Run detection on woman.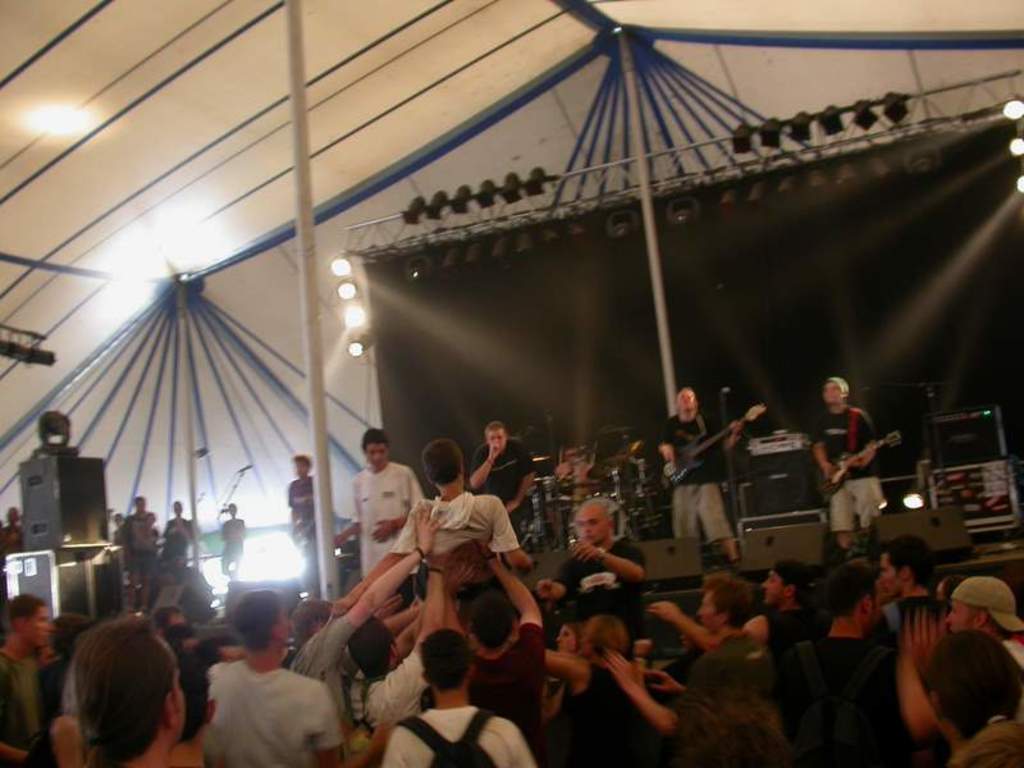
Result: locate(541, 616, 637, 767).
